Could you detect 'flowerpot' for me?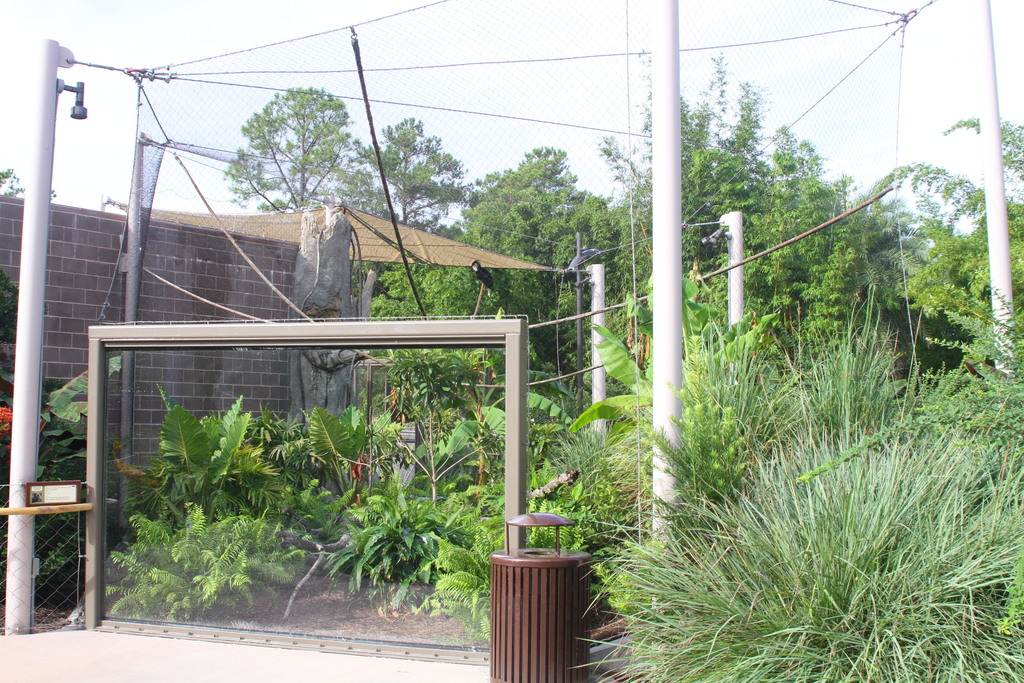
Detection result: {"x1": 491, "y1": 546, "x2": 604, "y2": 674}.
